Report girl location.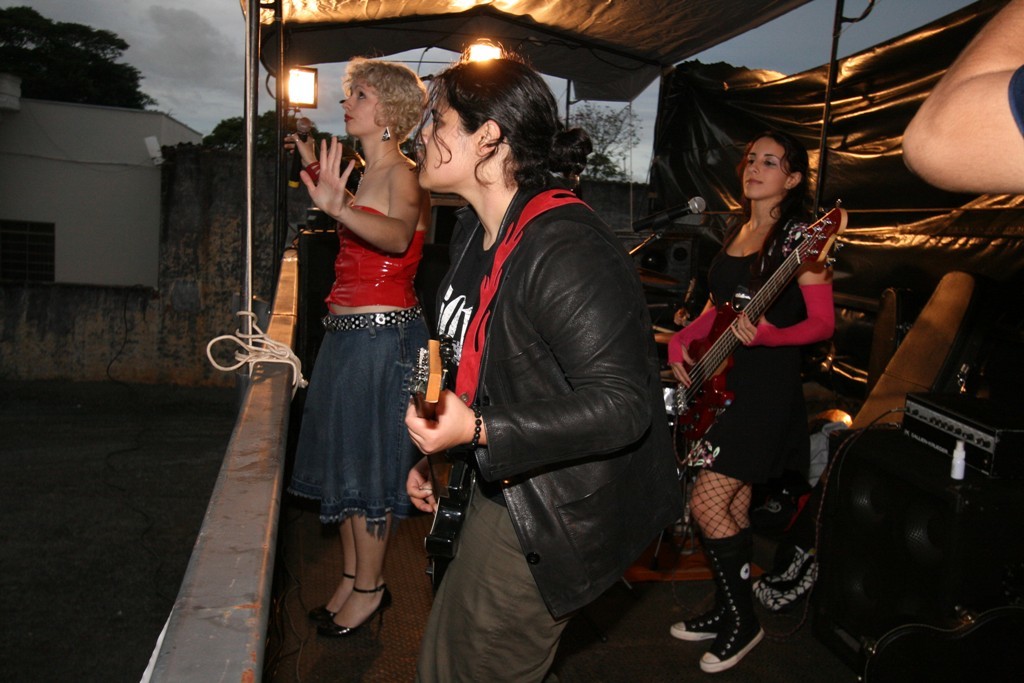
Report: bbox=(668, 131, 844, 682).
